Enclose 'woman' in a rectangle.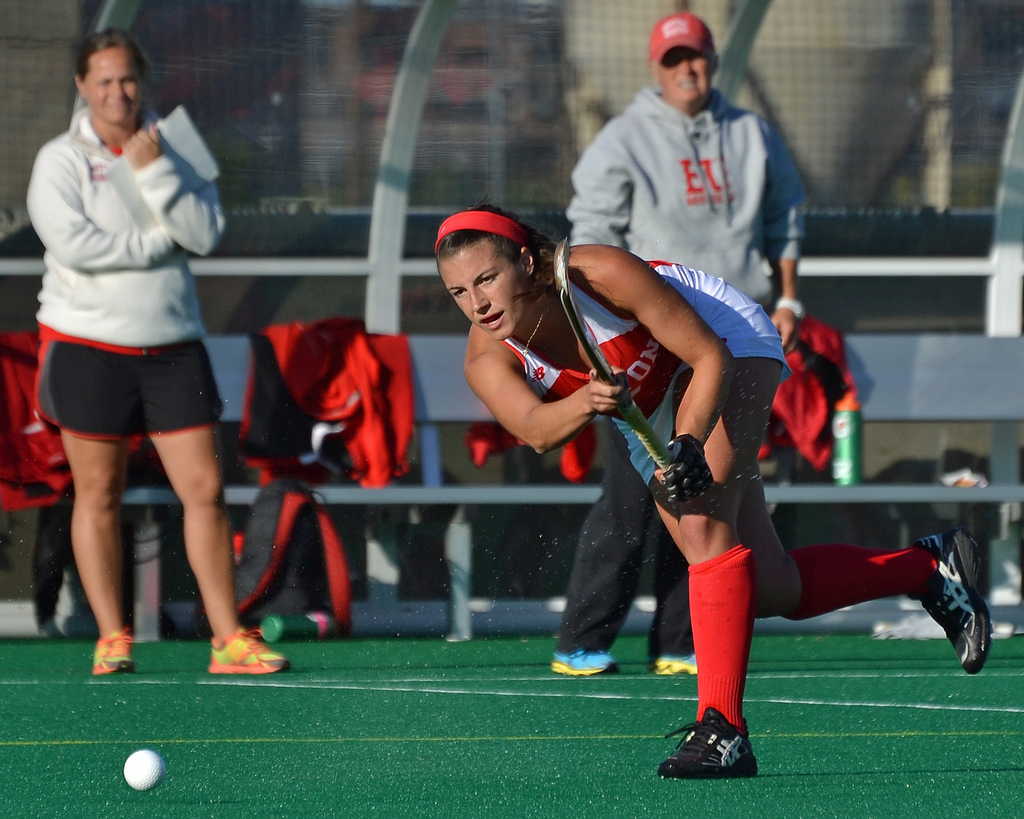
locate(428, 201, 991, 782).
